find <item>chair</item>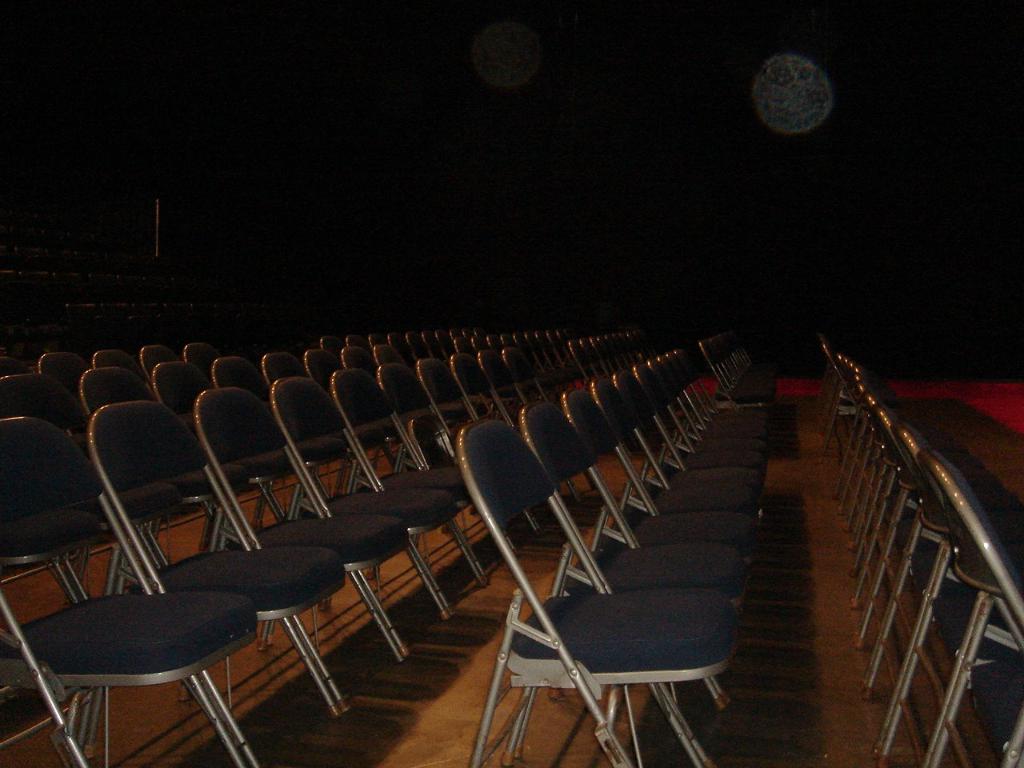
pyautogui.locateOnScreen(330, 368, 482, 506)
